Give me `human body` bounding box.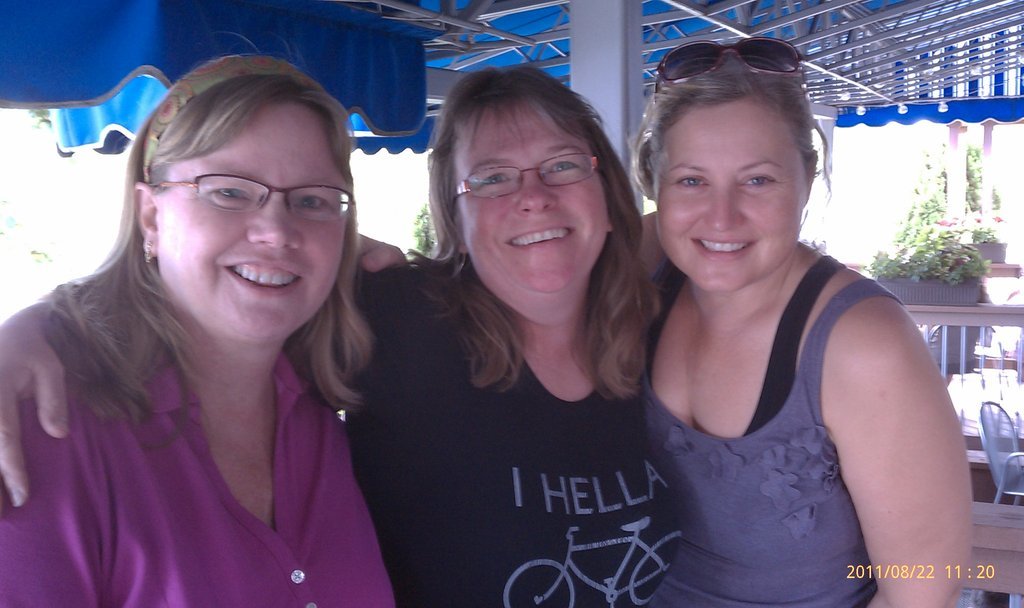
select_region(575, 109, 985, 583).
